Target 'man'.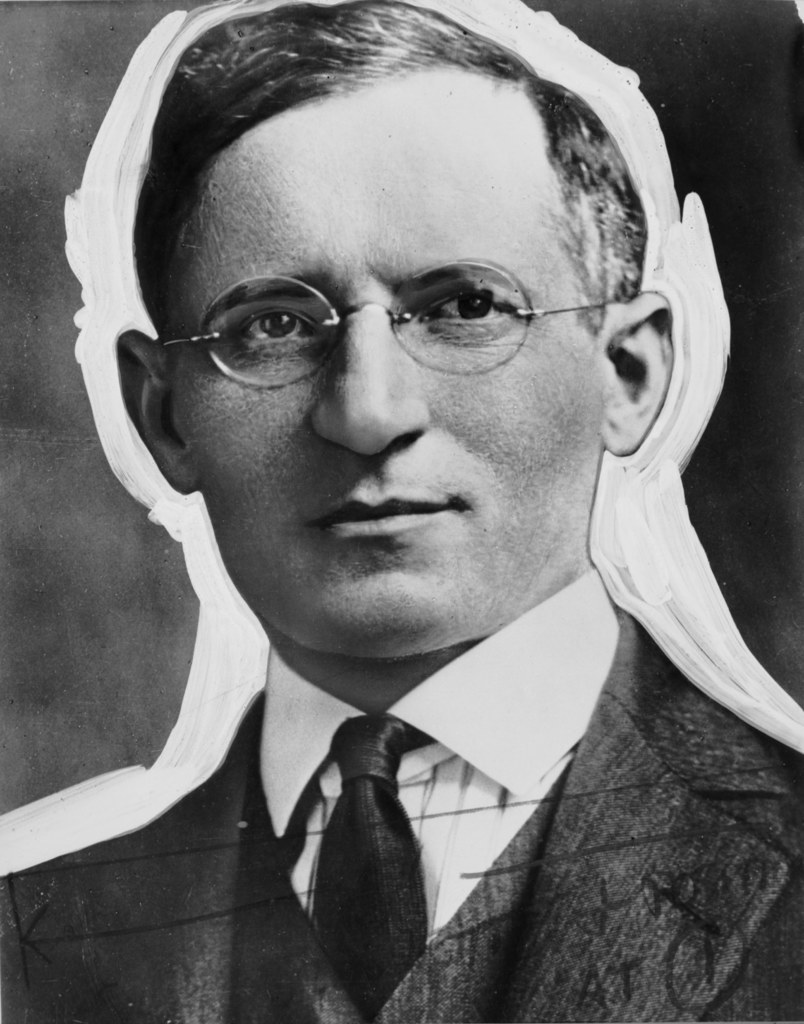
Target region: [0, 6, 803, 995].
